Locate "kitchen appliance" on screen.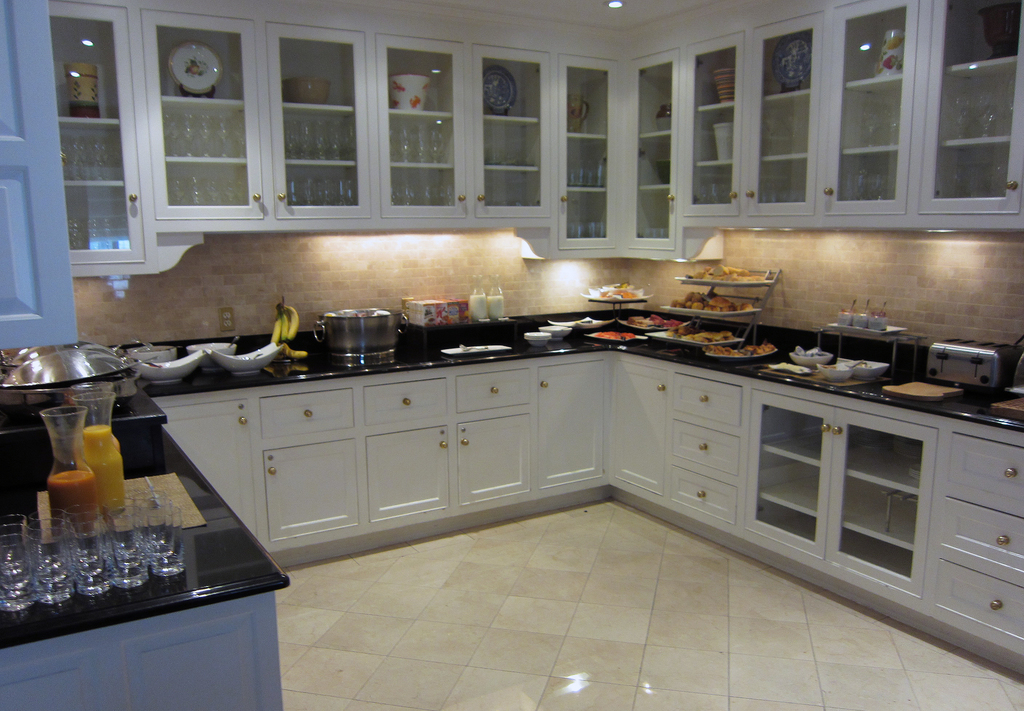
On screen at [173,38,225,93].
